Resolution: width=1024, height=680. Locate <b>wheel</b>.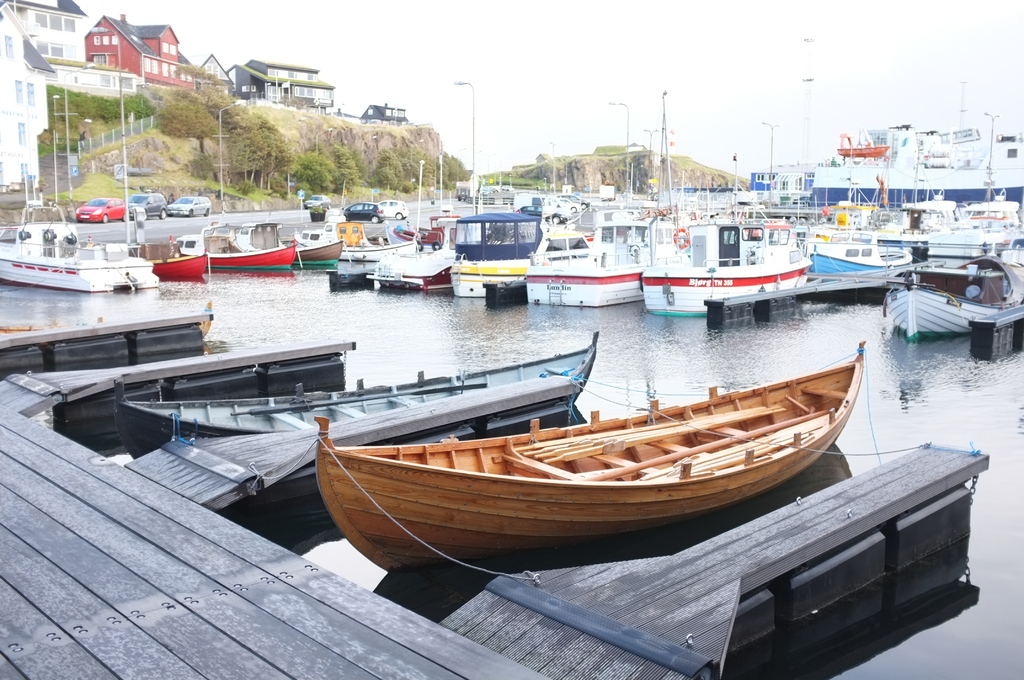
[x1=160, y1=210, x2=166, y2=218].
